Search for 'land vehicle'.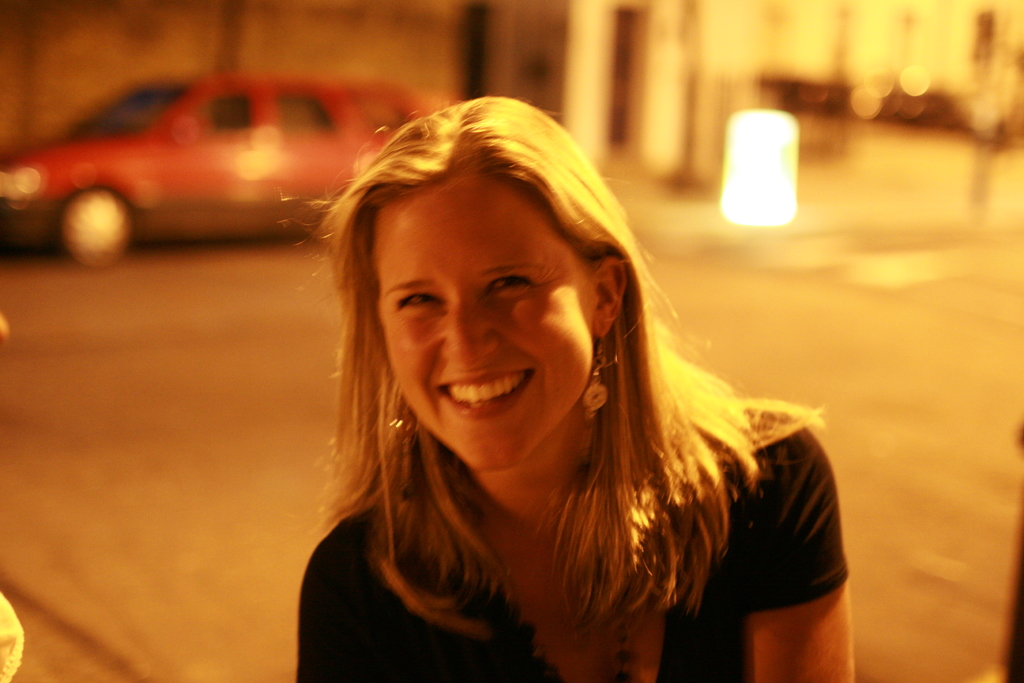
Found at bbox=(17, 72, 347, 262).
